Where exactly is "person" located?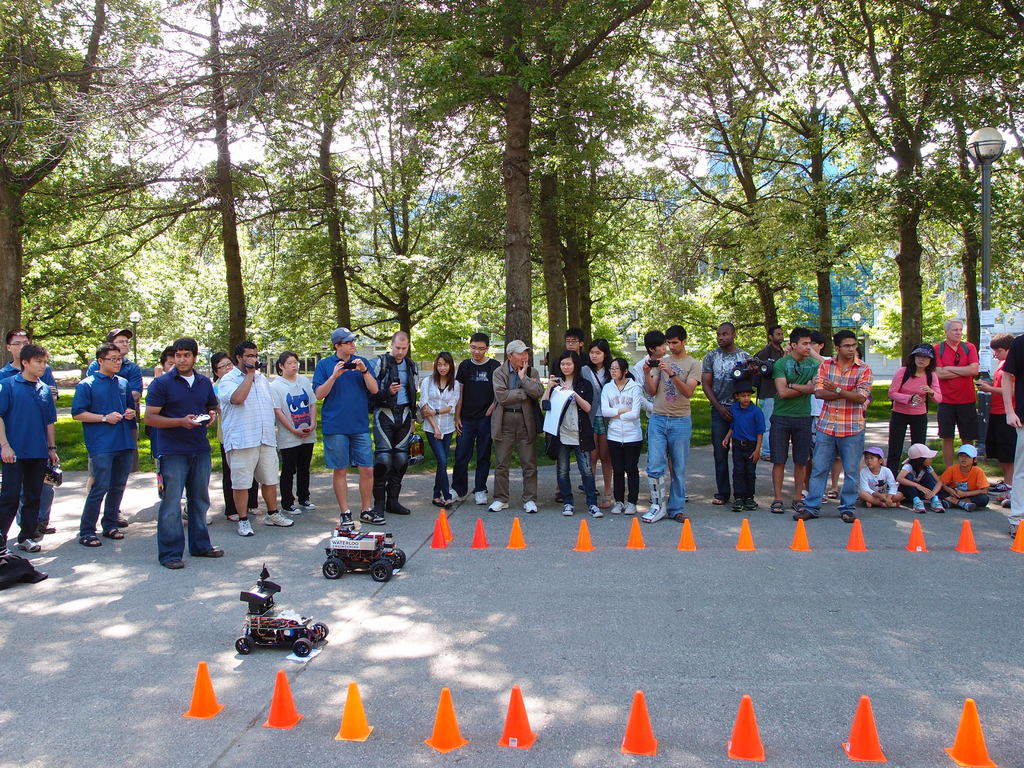
Its bounding box is select_region(897, 435, 944, 513).
